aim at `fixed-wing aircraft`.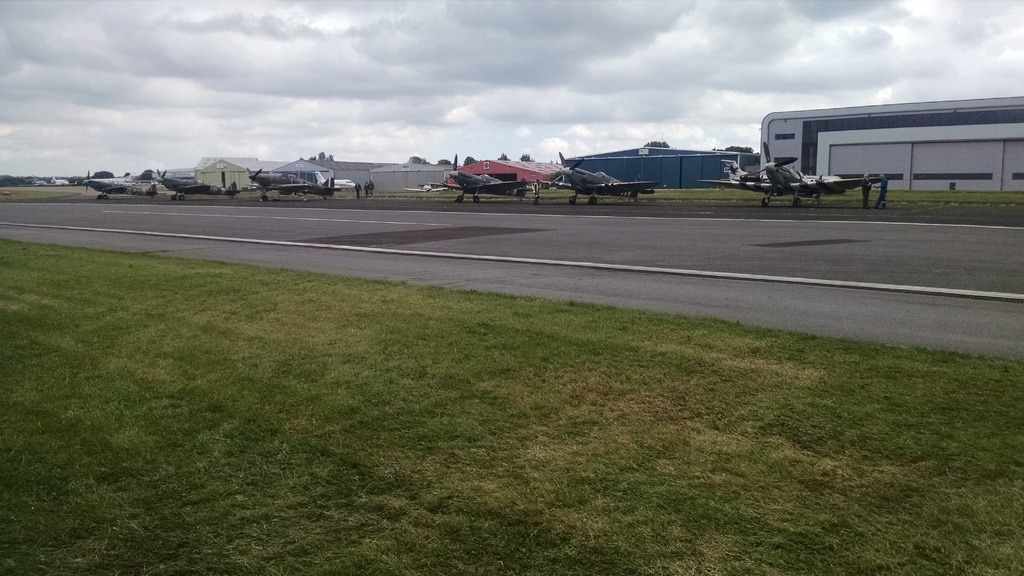
Aimed at Rect(88, 175, 159, 206).
